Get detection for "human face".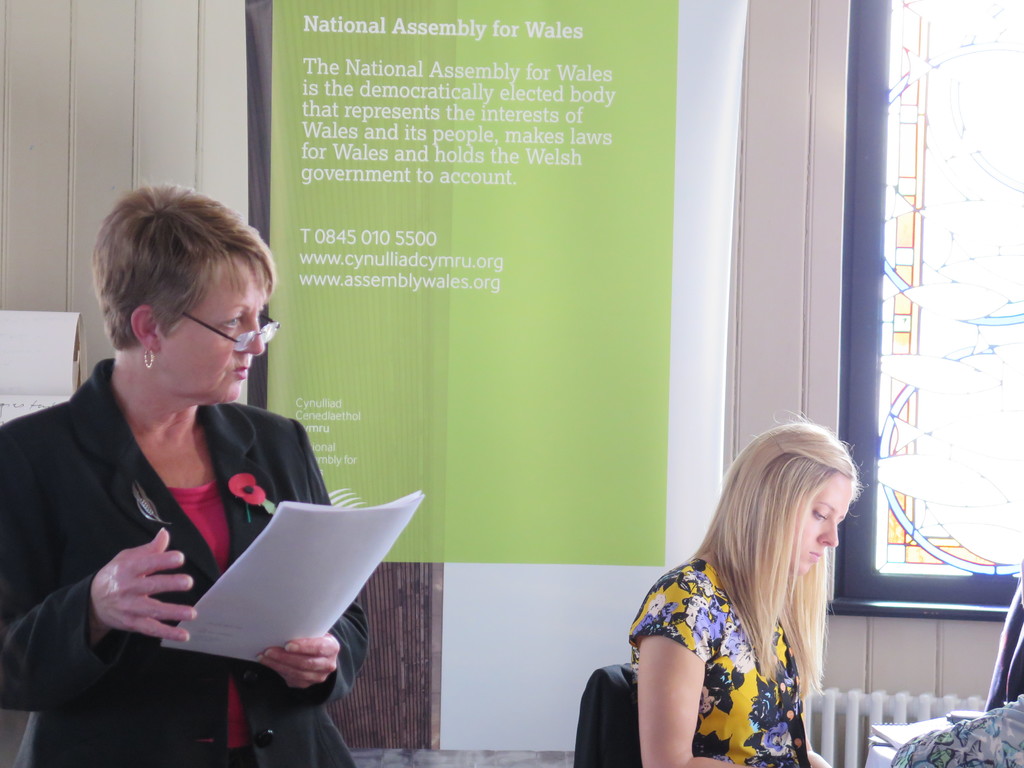
Detection: [790,474,851,572].
